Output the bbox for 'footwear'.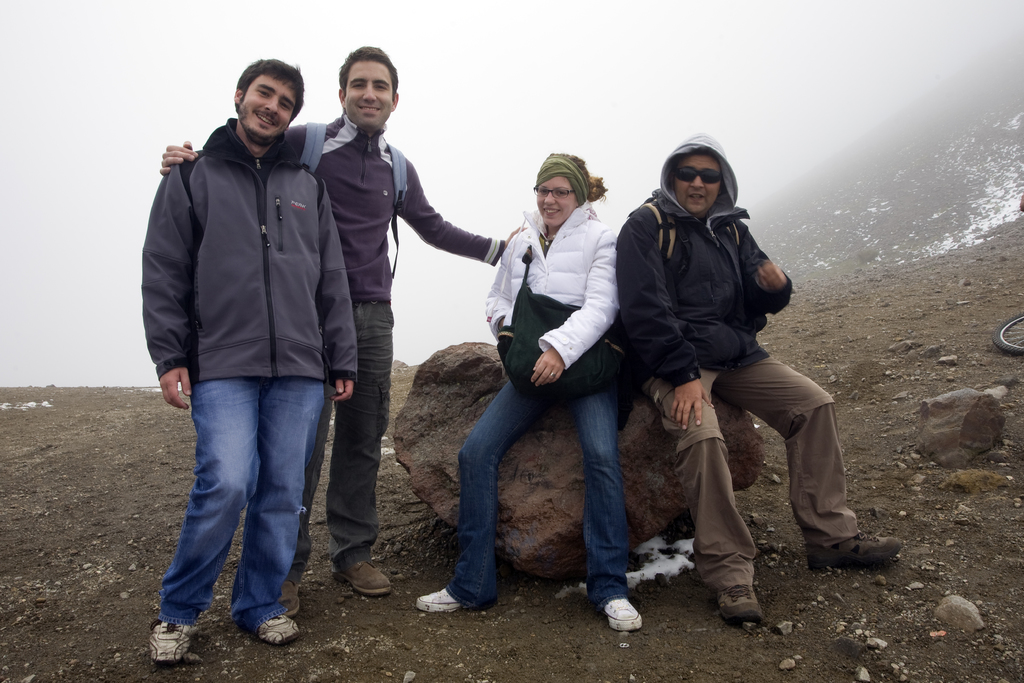
bbox(412, 584, 488, 614).
